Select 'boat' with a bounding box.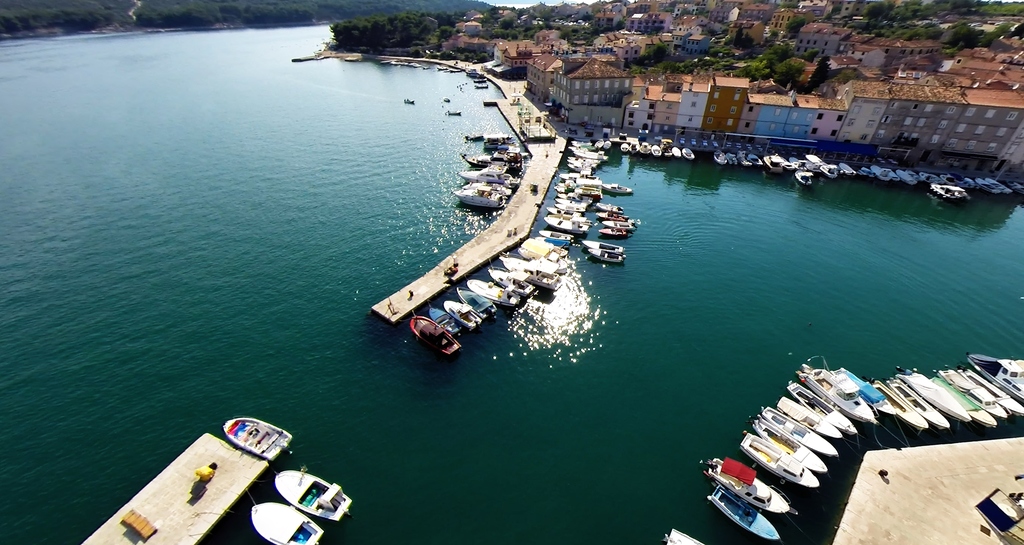
925, 175, 941, 180.
